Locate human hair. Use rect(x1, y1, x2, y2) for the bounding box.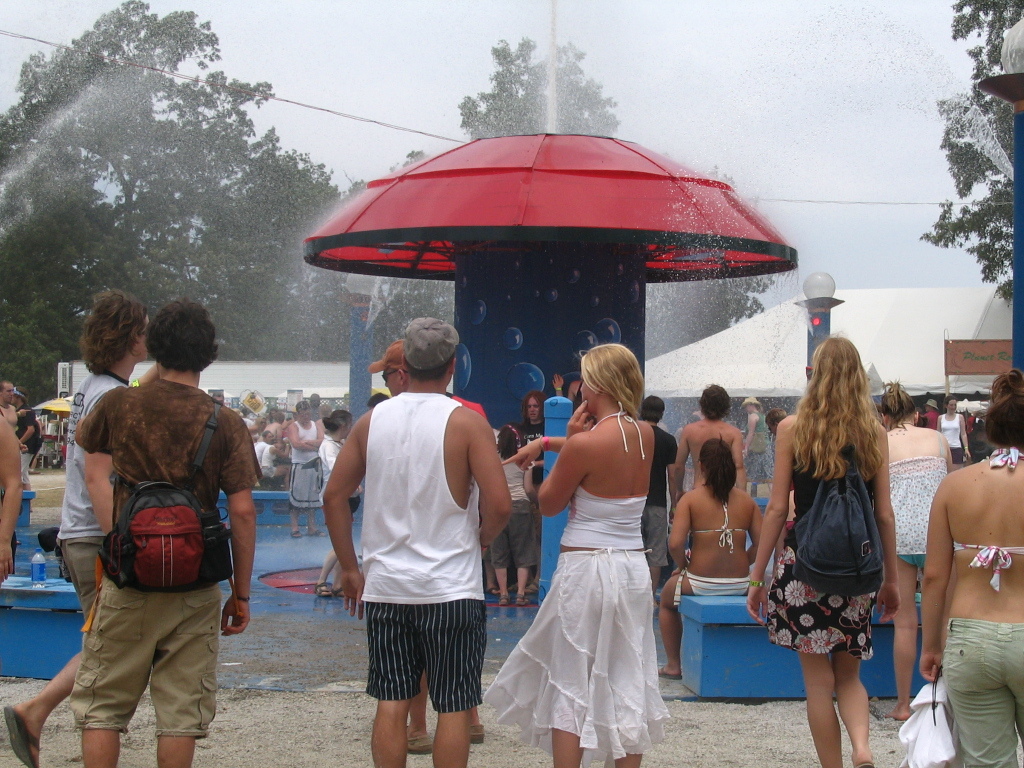
rect(882, 379, 918, 432).
